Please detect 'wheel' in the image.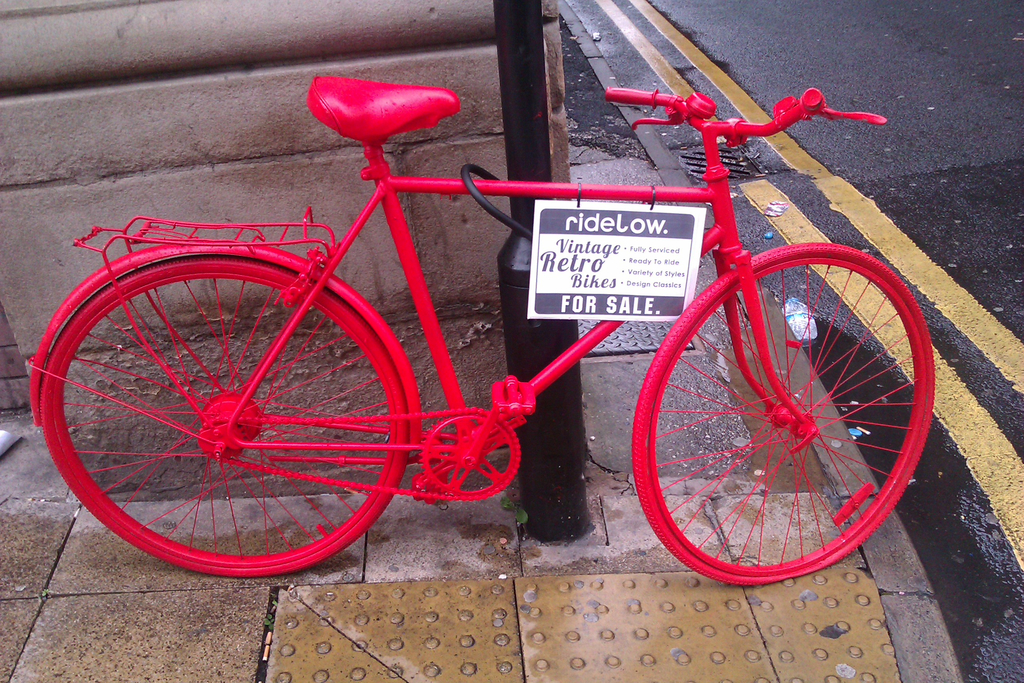
pyautogui.locateOnScreen(634, 236, 936, 586).
